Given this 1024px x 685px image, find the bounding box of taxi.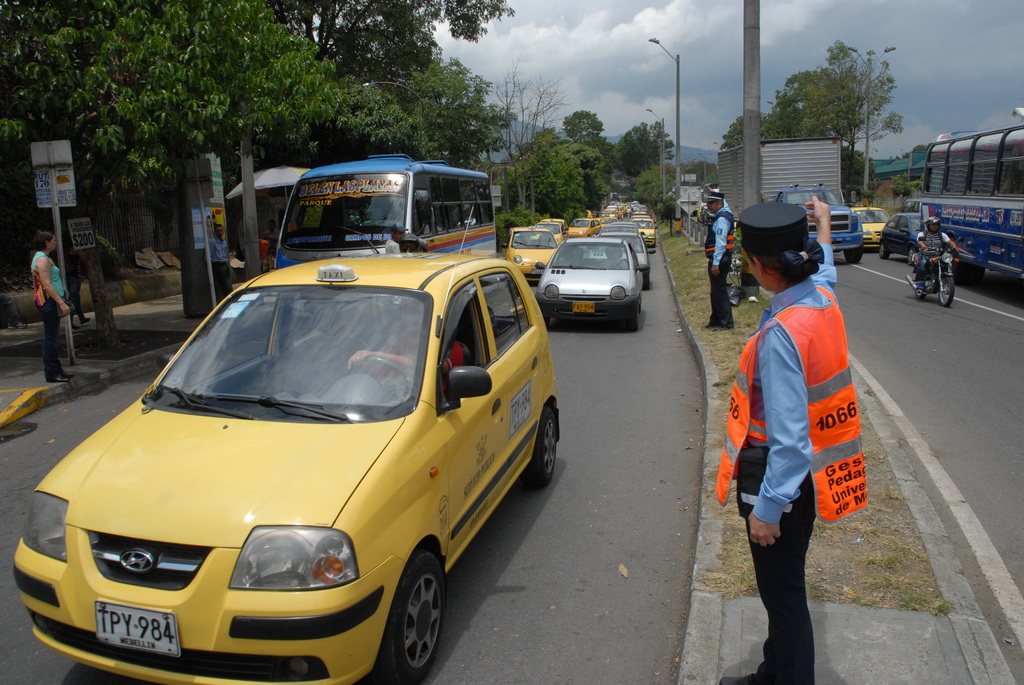
BBox(563, 216, 600, 239).
